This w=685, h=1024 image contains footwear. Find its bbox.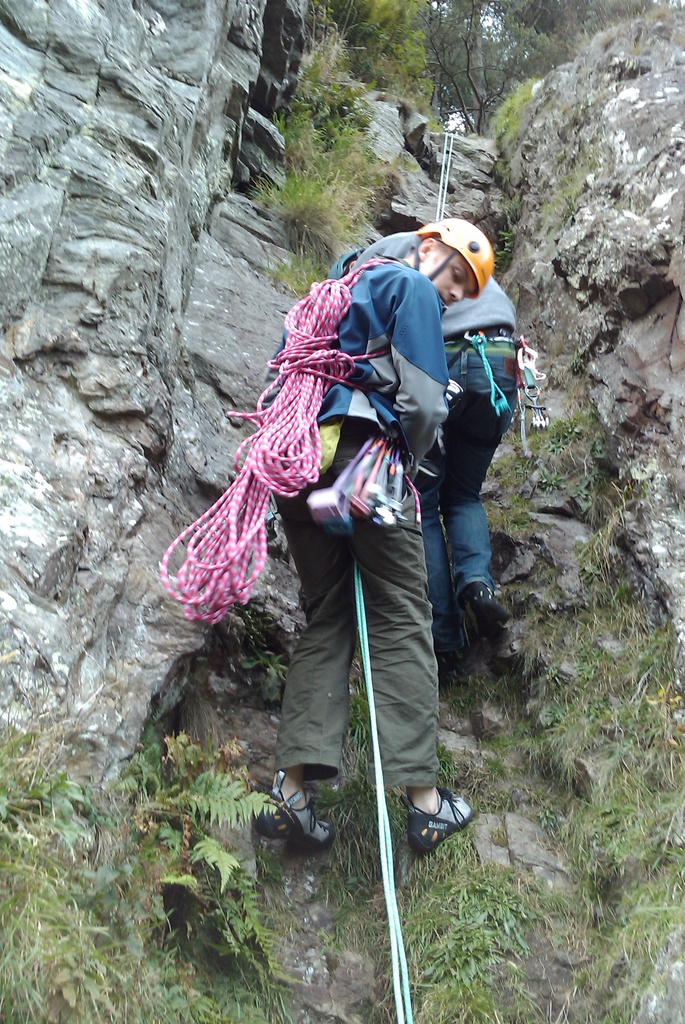
box=[426, 620, 471, 676].
